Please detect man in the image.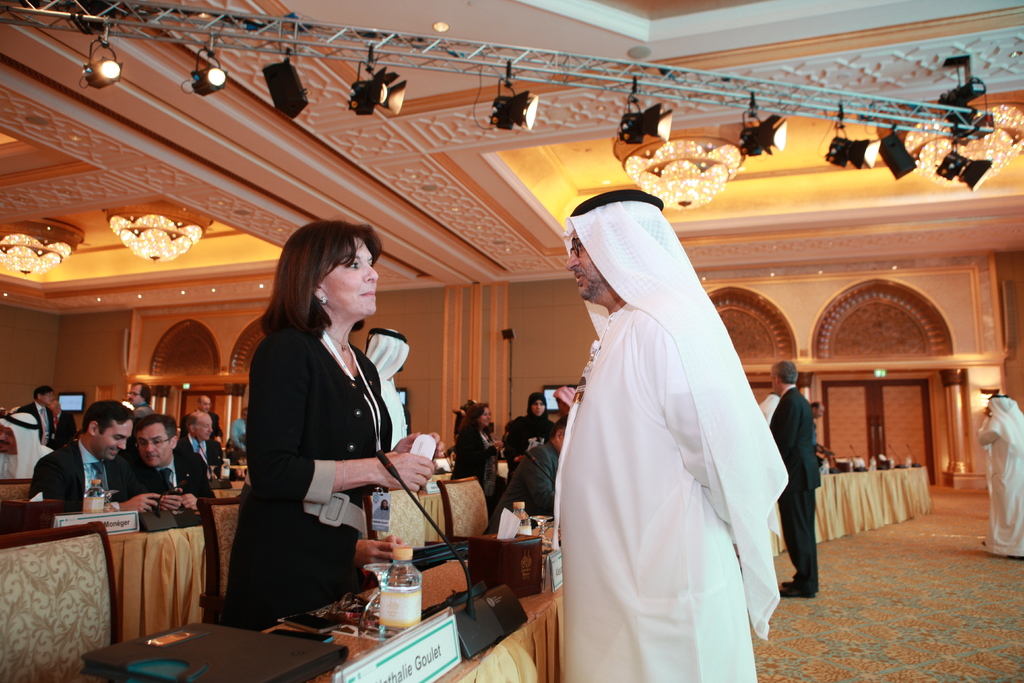
<box>363,323,410,448</box>.
